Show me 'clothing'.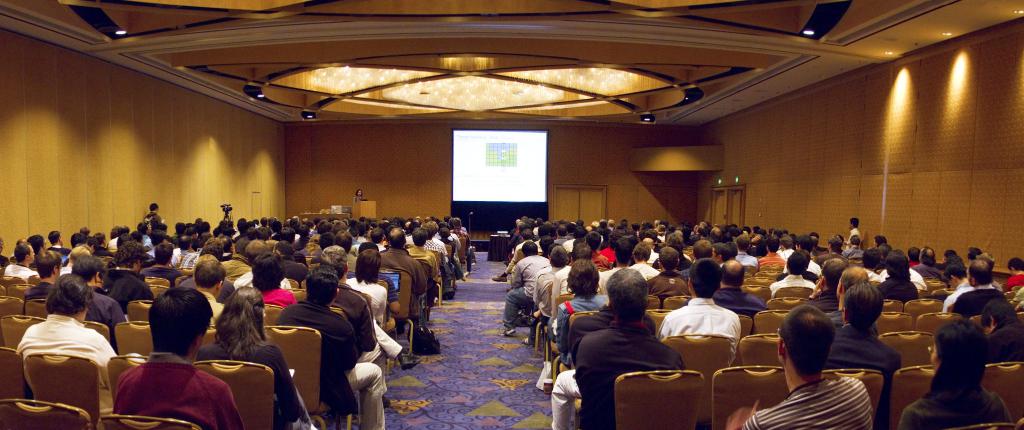
'clothing' is here: [left=659, top=292, right=743, bottom=374].
